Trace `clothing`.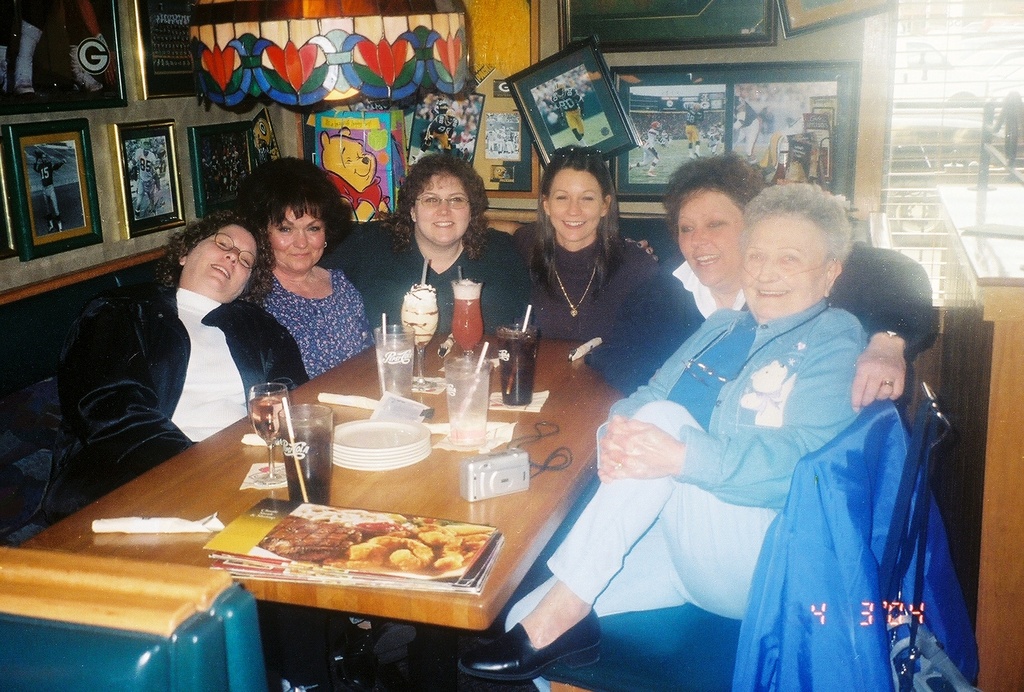
Traced to {"left": 244, "top": 252, "right": 393, "bottom": 388}.
